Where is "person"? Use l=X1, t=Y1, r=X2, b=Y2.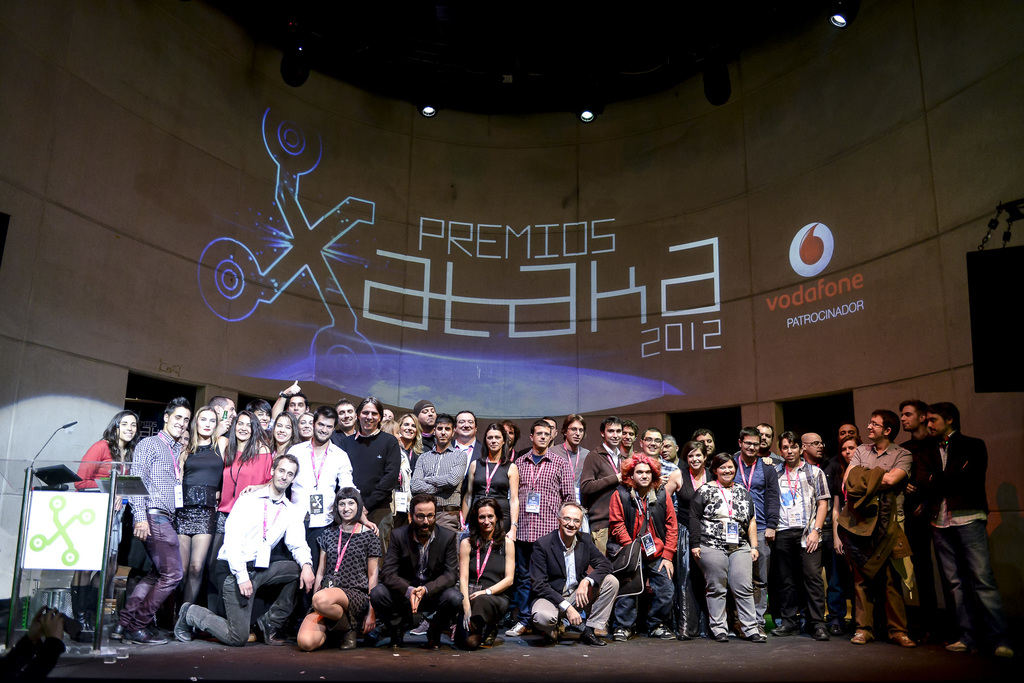
l=694, t=426, r=719, b=466.
